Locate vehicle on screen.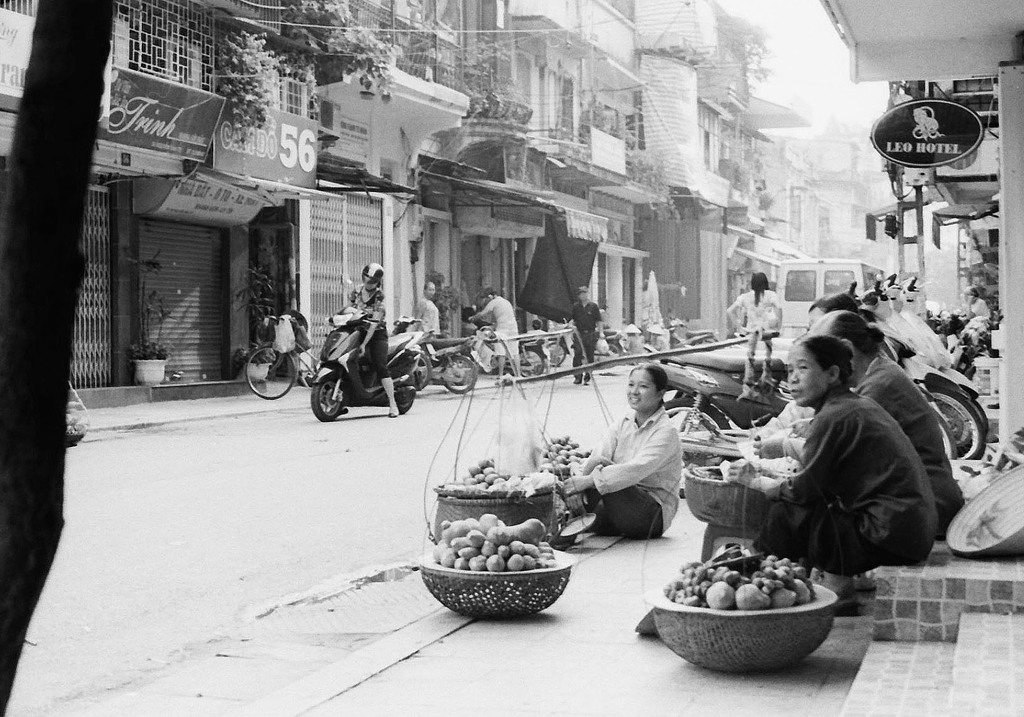
On screen at region(468, 324, 554, 379).
